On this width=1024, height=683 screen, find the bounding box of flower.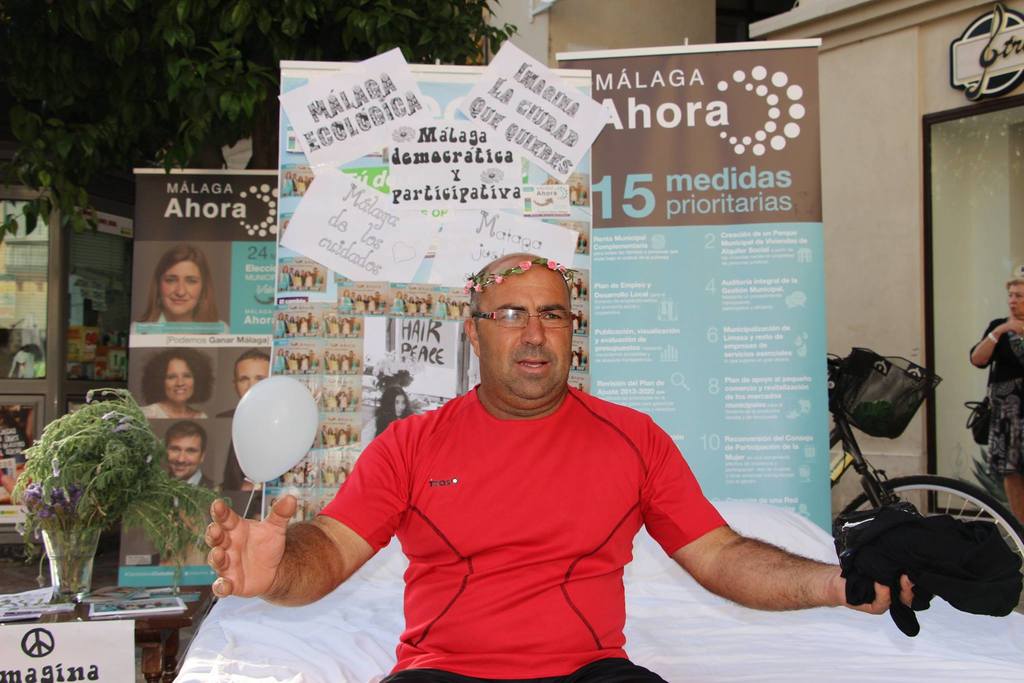
Bounding box: 172 498 179 509.
